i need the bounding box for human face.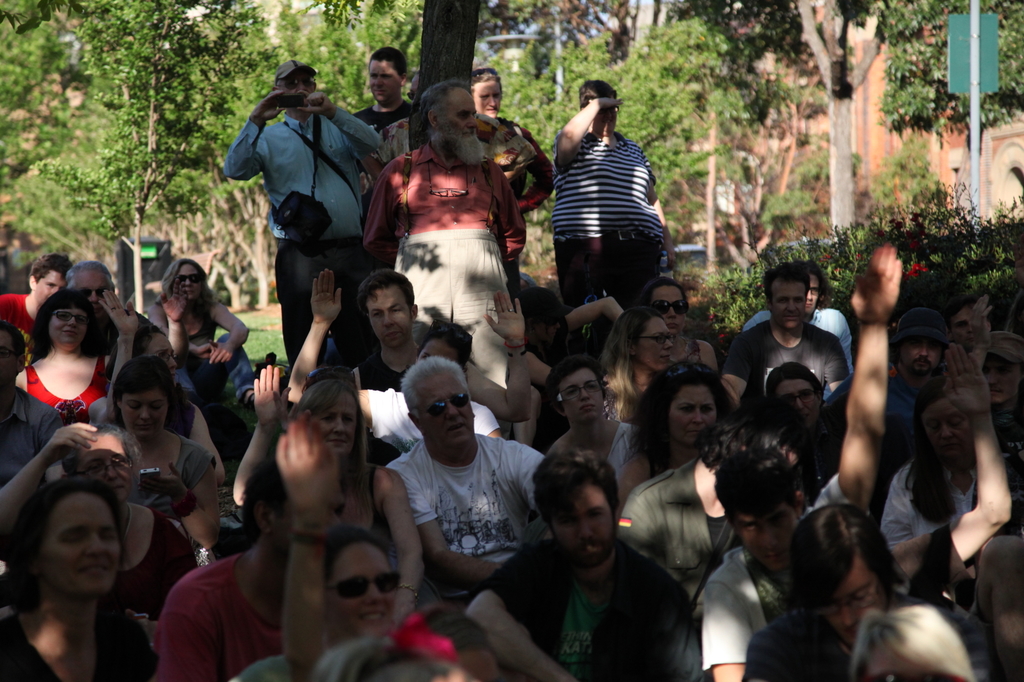
Here it is: (565,372,605,420).
